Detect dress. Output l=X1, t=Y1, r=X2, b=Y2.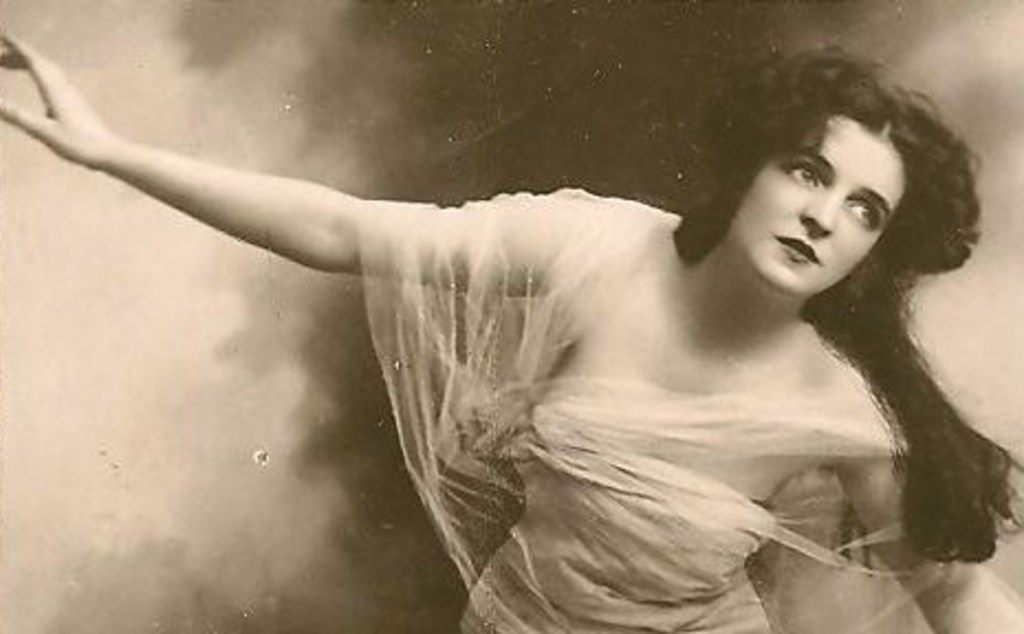
l=357, t=189, r=1022, b=632.
